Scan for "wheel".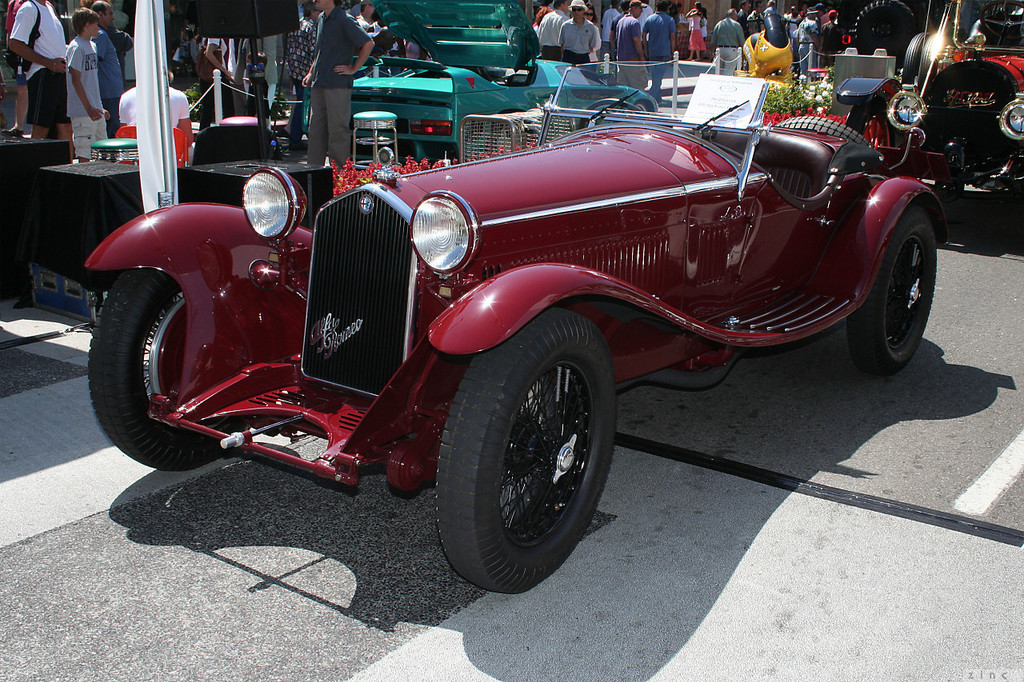
Scan result: region(441, 316, 619, 584).
